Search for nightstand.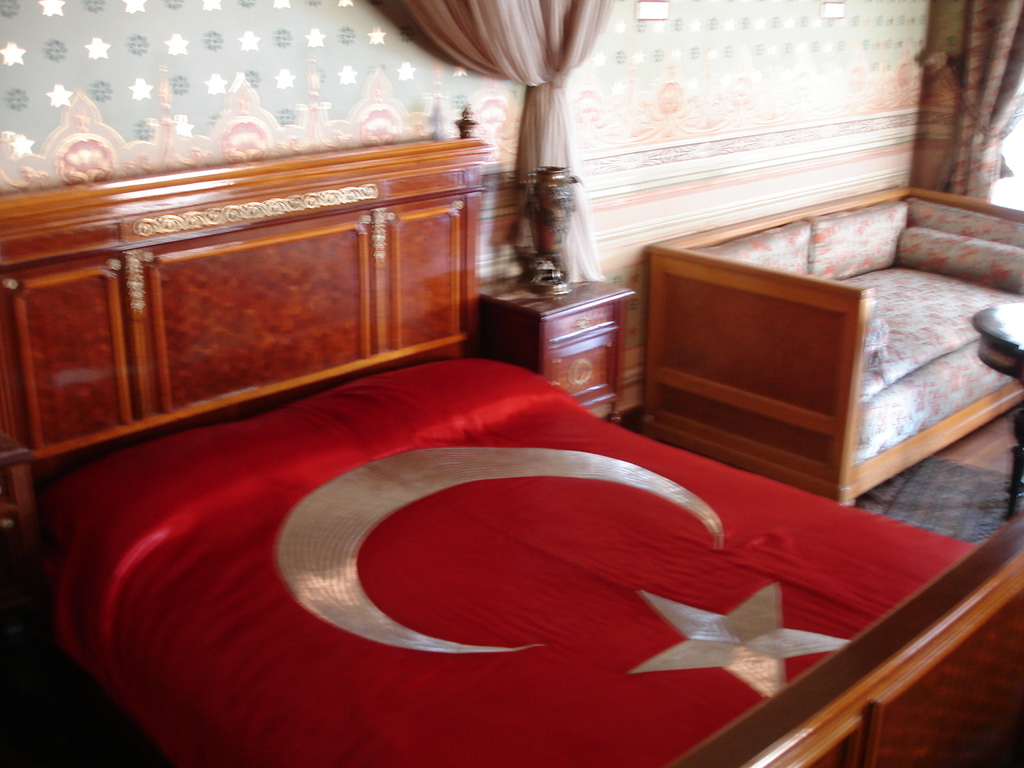
Found at bbox=[493, 292, 632, 417].
